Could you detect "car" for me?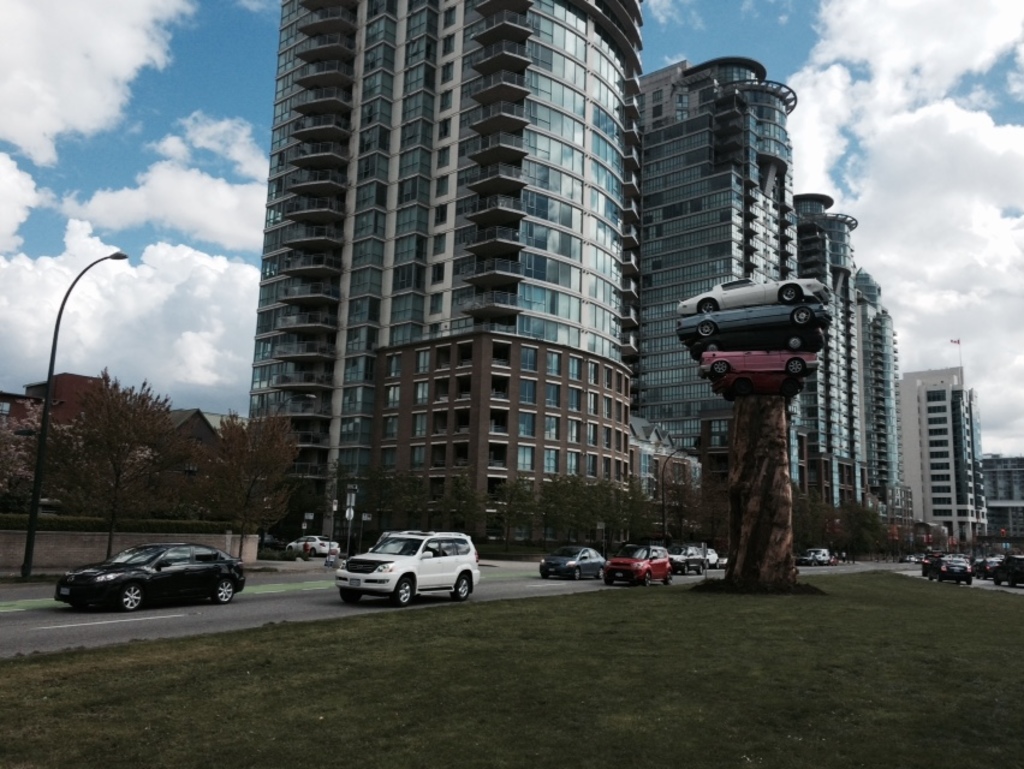
Detection result: (930, 552, 977, 586).
